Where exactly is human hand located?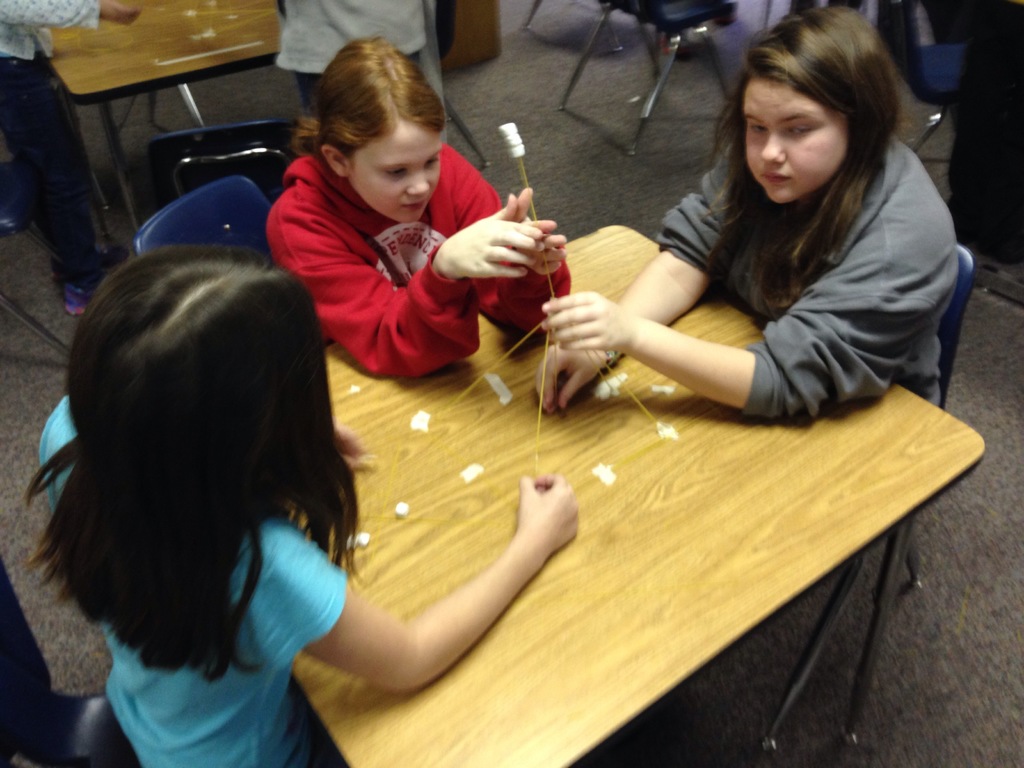
Its bounding box is rect(333, 422, 371, 478).
